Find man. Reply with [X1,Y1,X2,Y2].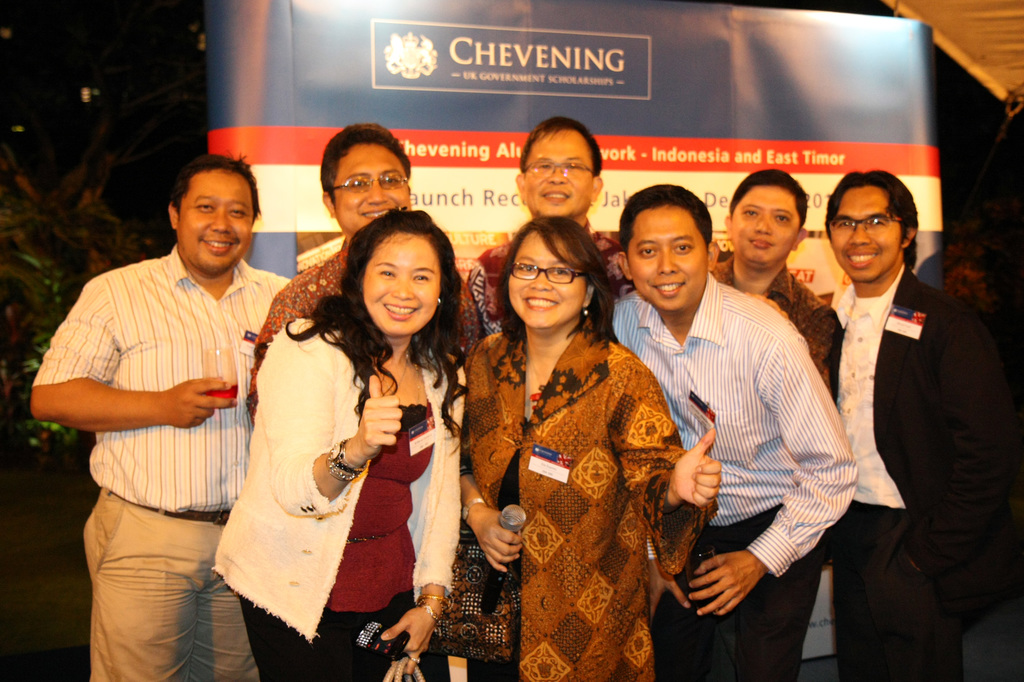
[32,154,292,681].
